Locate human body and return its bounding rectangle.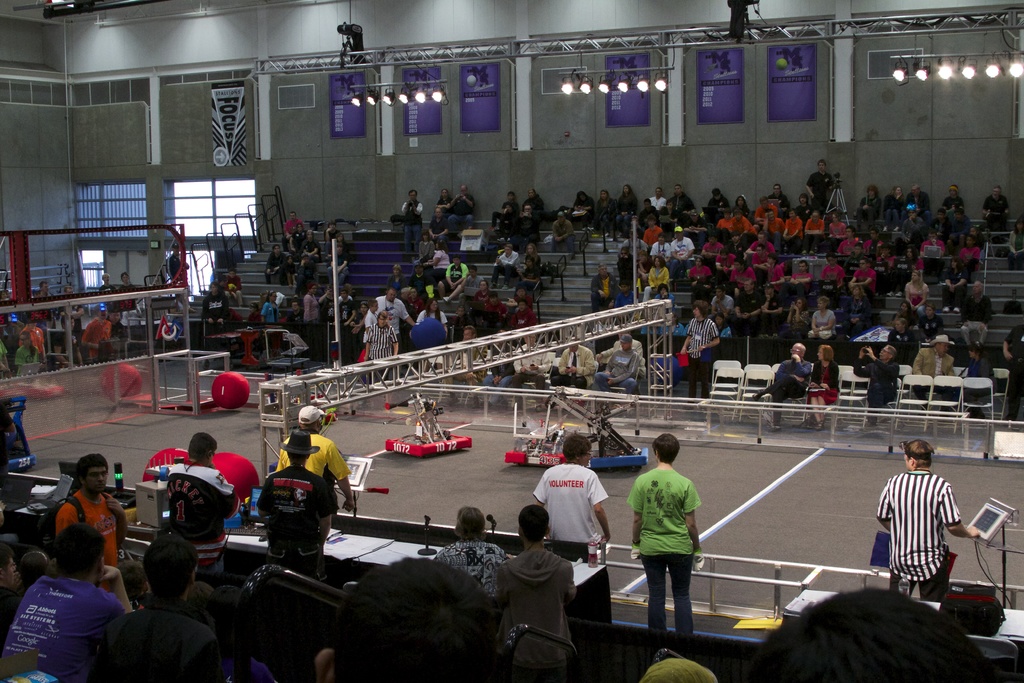
left=740, top=284, right=769, bottom=320.
